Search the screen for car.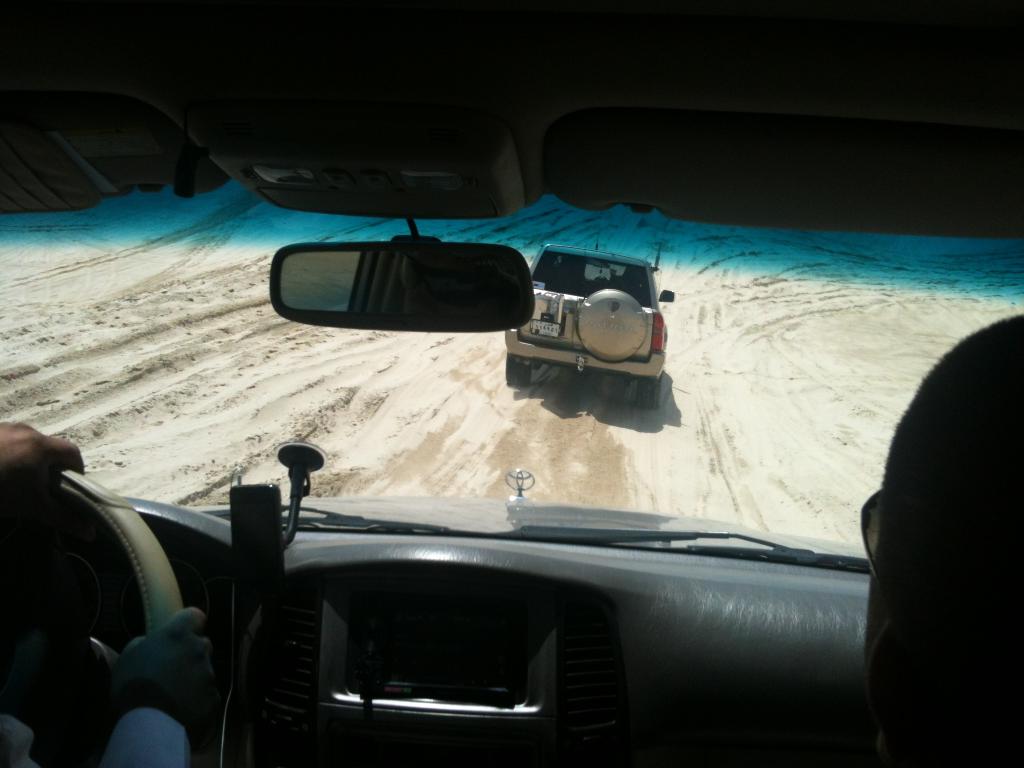
Found at <bbox>0, 2, 1023, 767</bbox>.
